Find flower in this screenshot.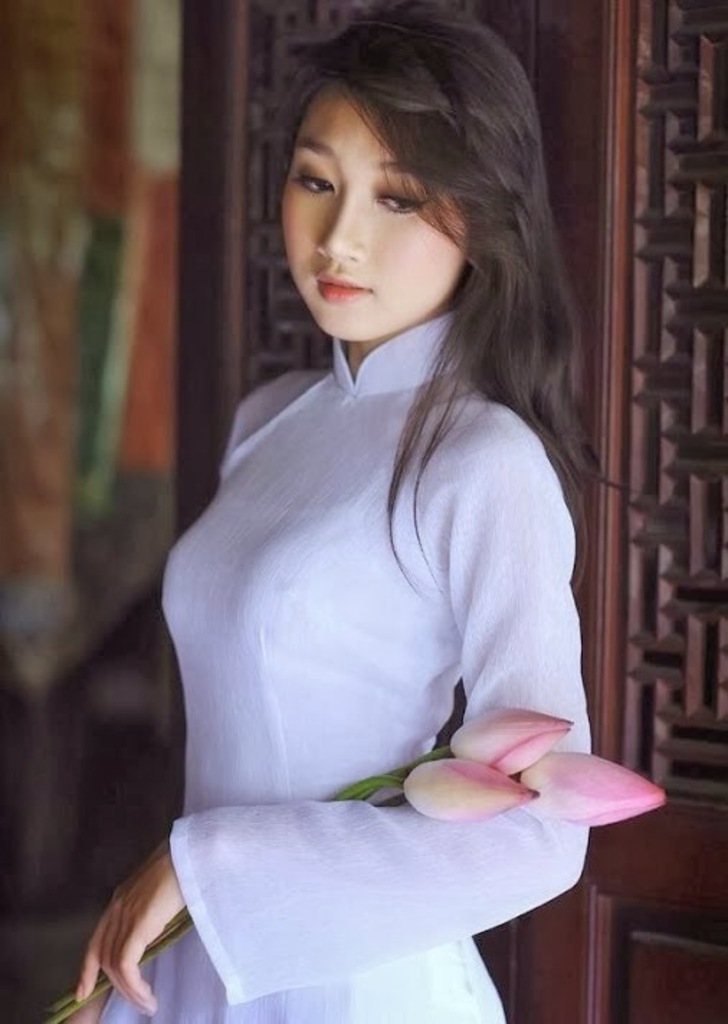
The bounding box for flower is {"left": 519, "top": 749, "right": 662, "bottom": 828}.
